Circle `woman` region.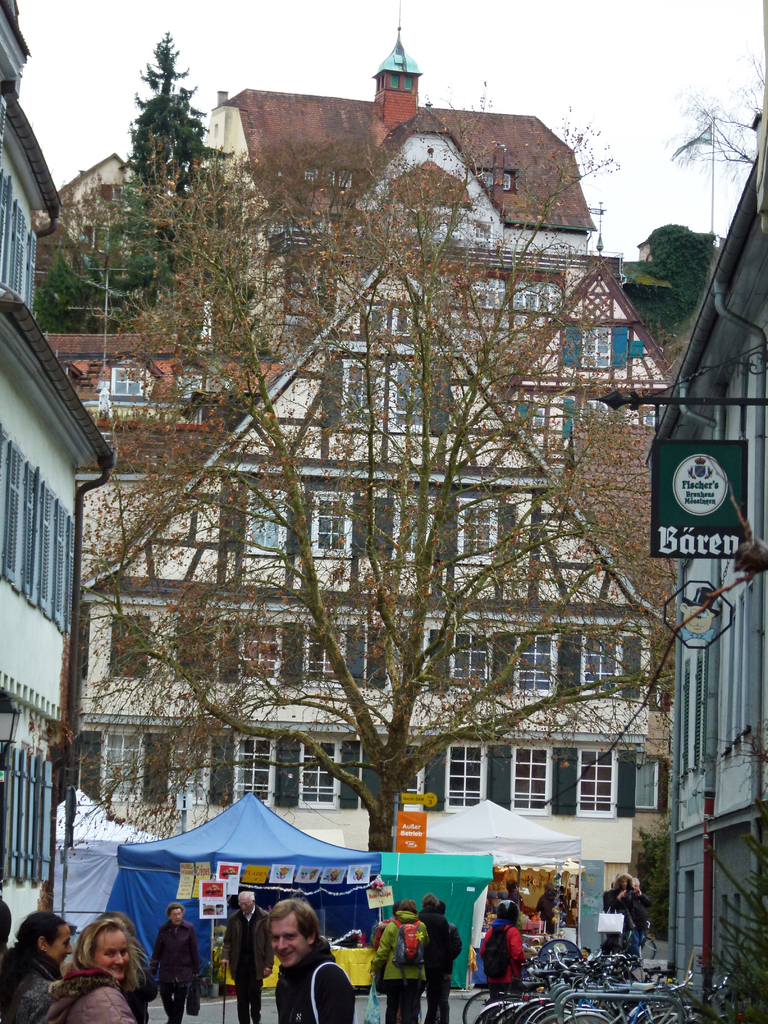
Region: {"x1": 4, "y1": 907, "x2": 77, "y2": 1022}.
